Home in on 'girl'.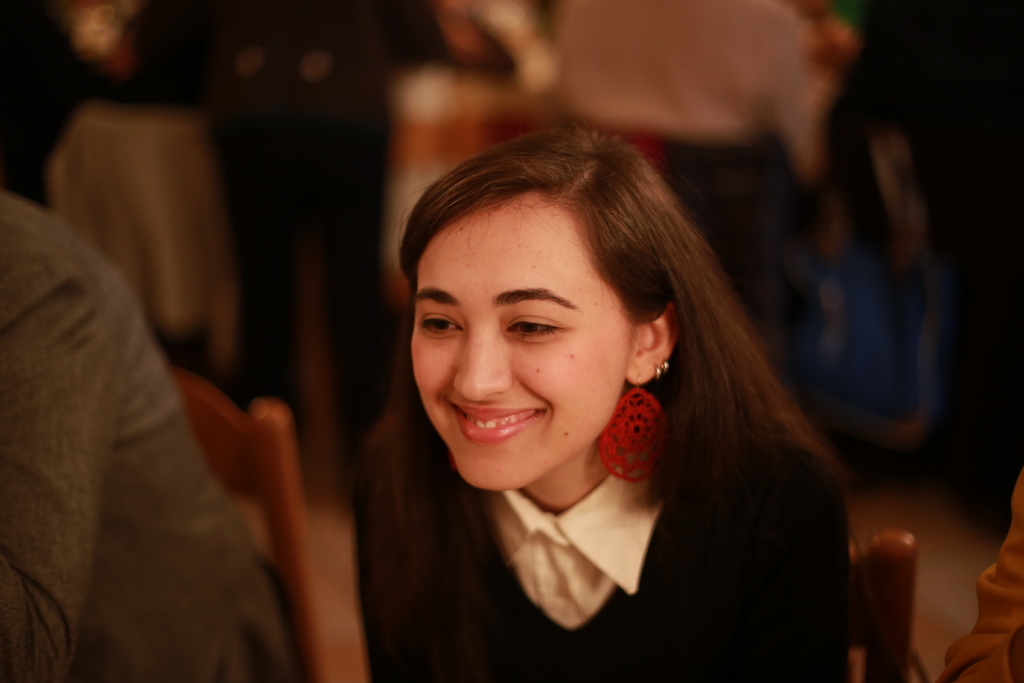
Homed in at region(291, 78, 904, 677).
